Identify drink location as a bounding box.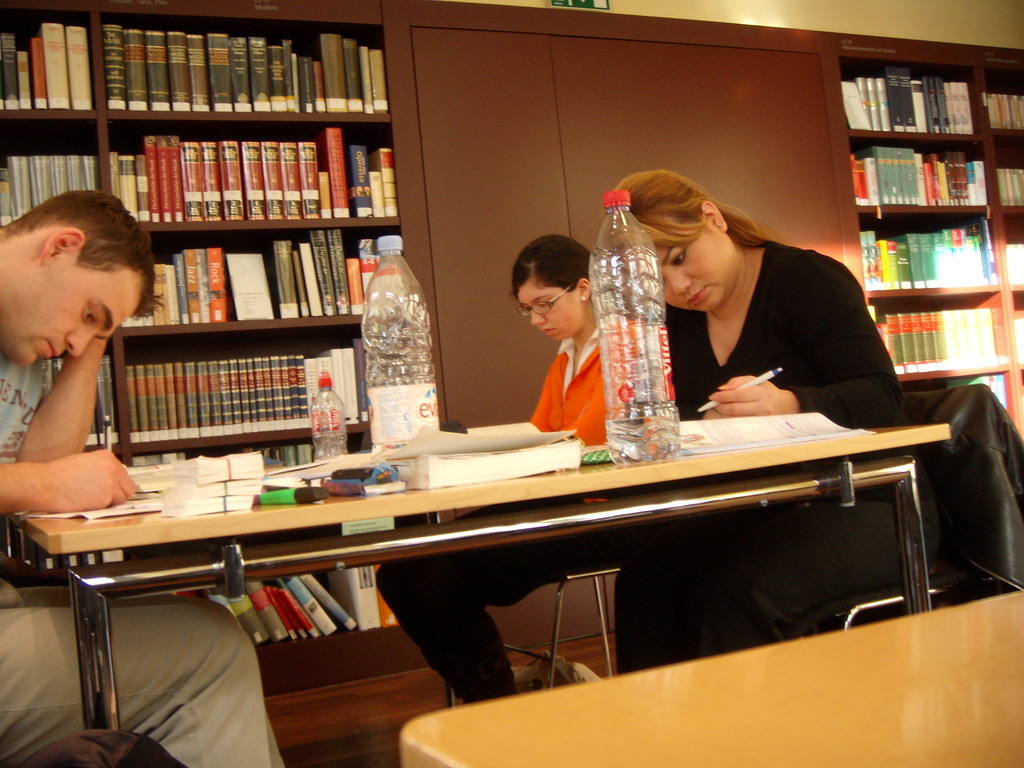
605,413,679,466.
